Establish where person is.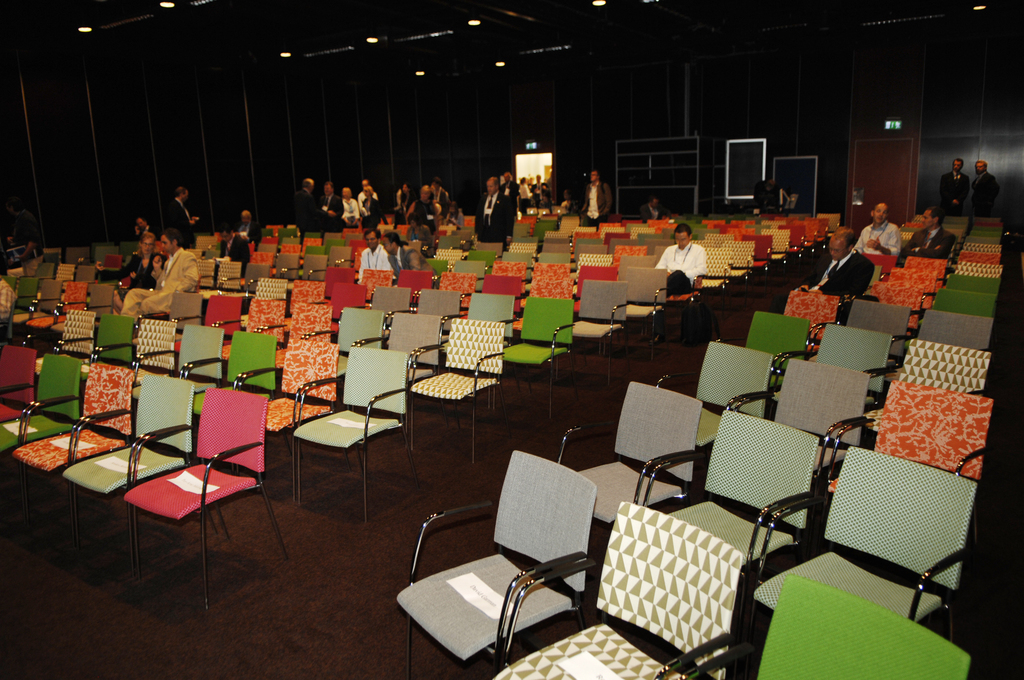
Established at (x1=162, y1=187, x2=200, y2=248).
